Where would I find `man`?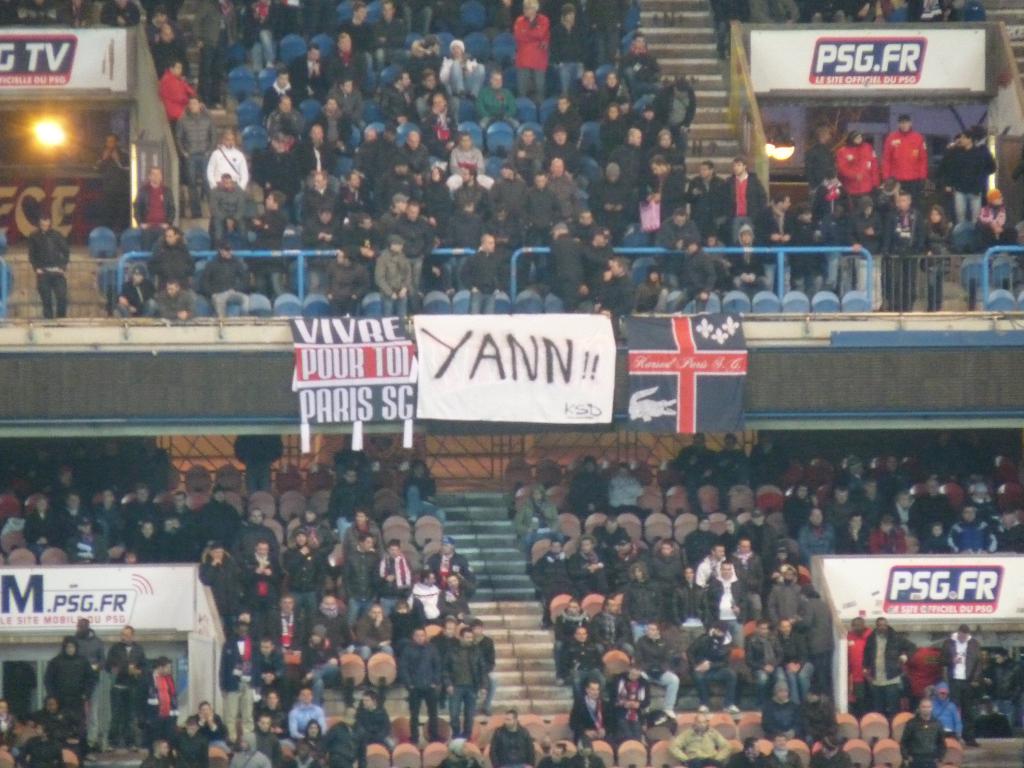
At (x1=328, y1=468, x2=369, y2=541).
